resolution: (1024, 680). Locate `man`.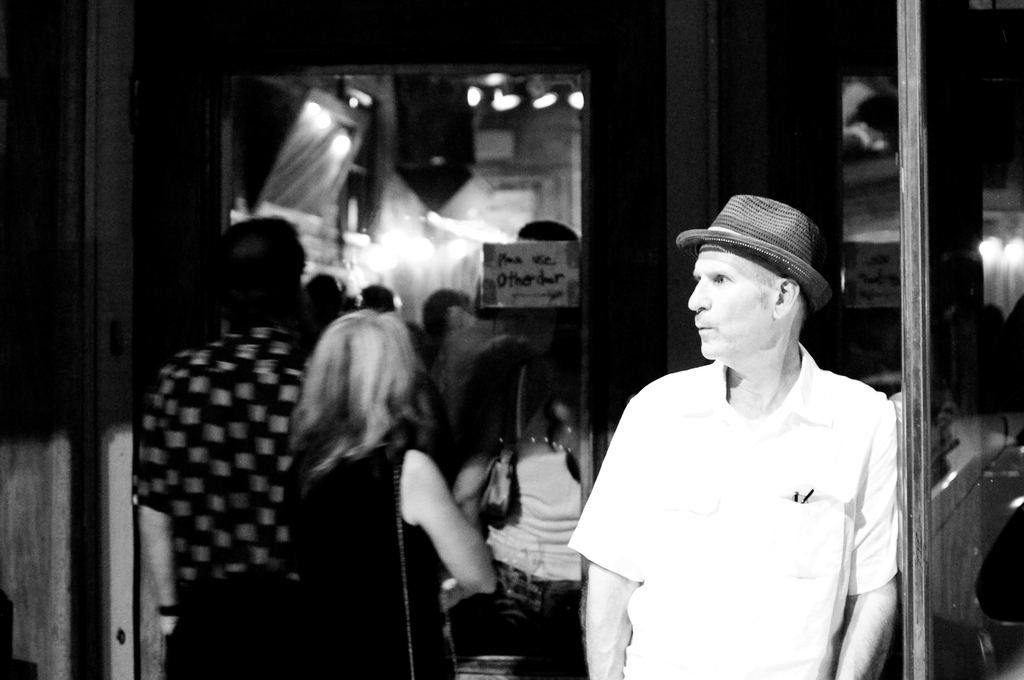
crop(577, 178, 918, 672).
